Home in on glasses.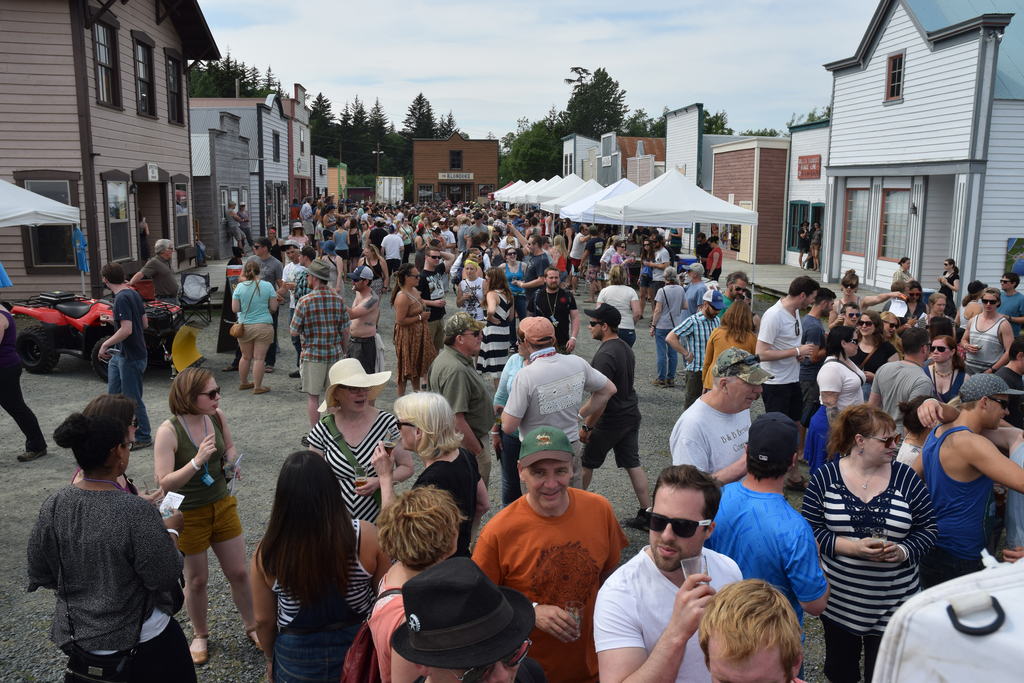
Homed in at l=129, t=417, r=143, b=429.
